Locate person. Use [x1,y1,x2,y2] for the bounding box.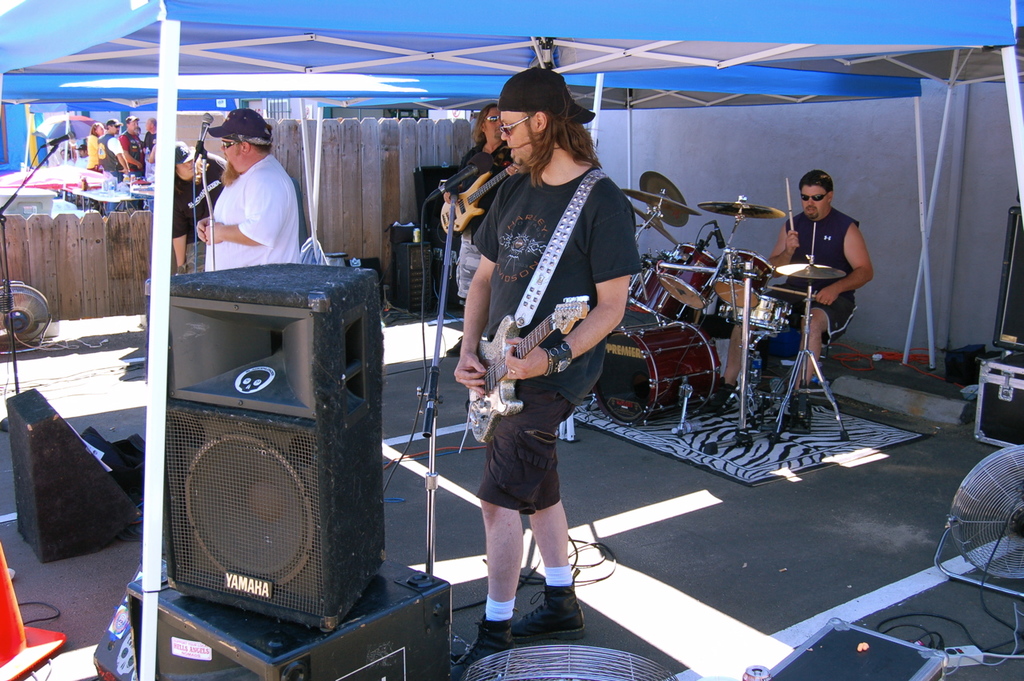
[172,141,229,273].
